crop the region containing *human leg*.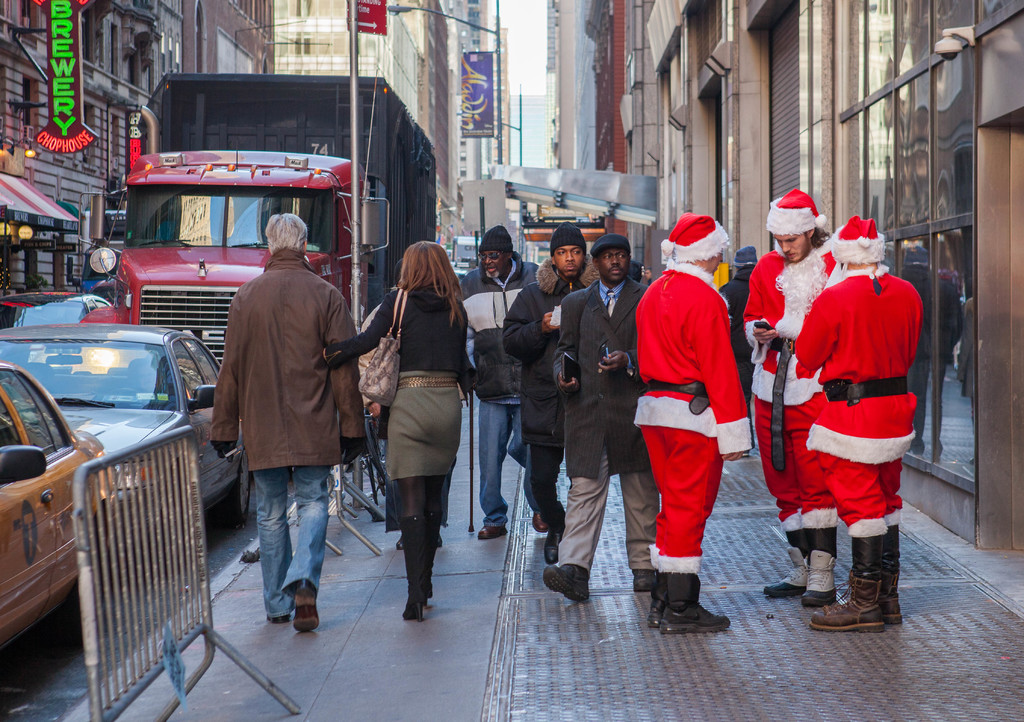
Crop region: 621, 462, 661, 586.
